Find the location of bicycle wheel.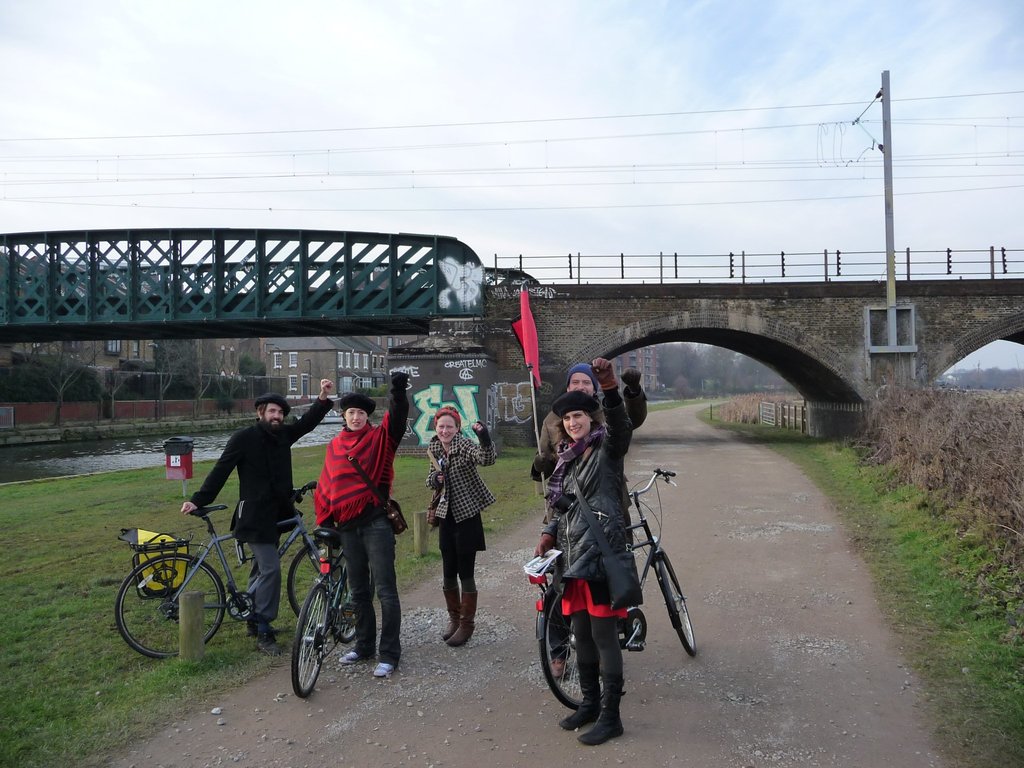
Location: rect(535, 586, 607, 710).
